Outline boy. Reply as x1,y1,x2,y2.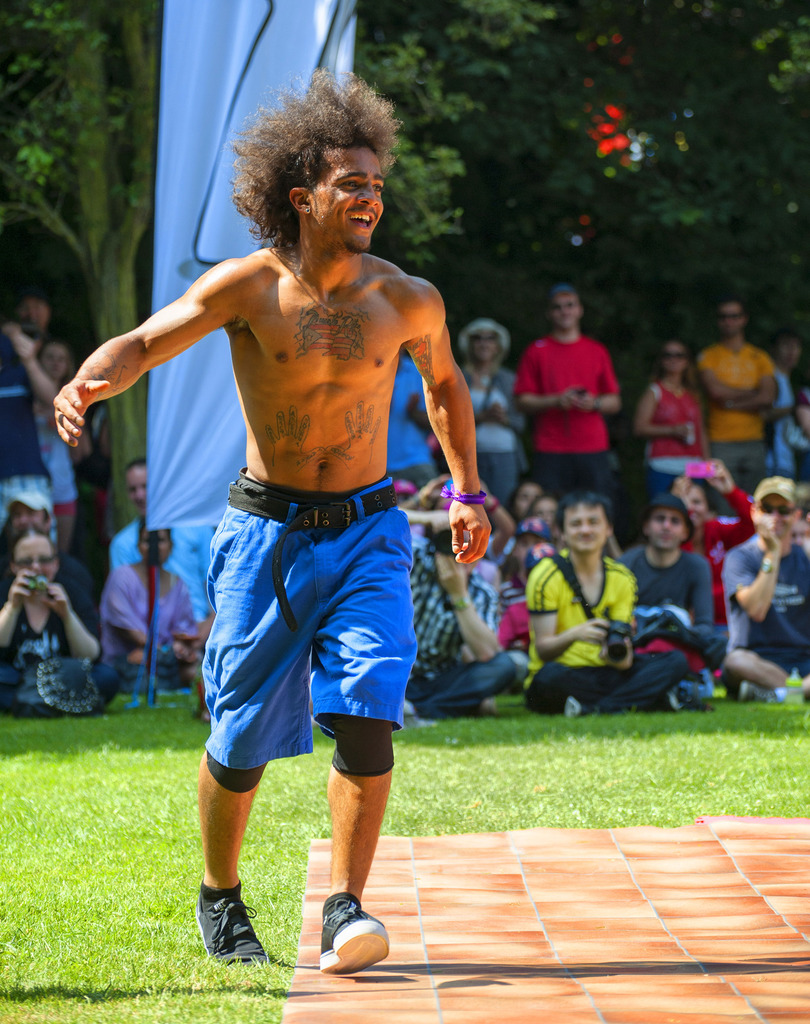
506,499,699,728.
